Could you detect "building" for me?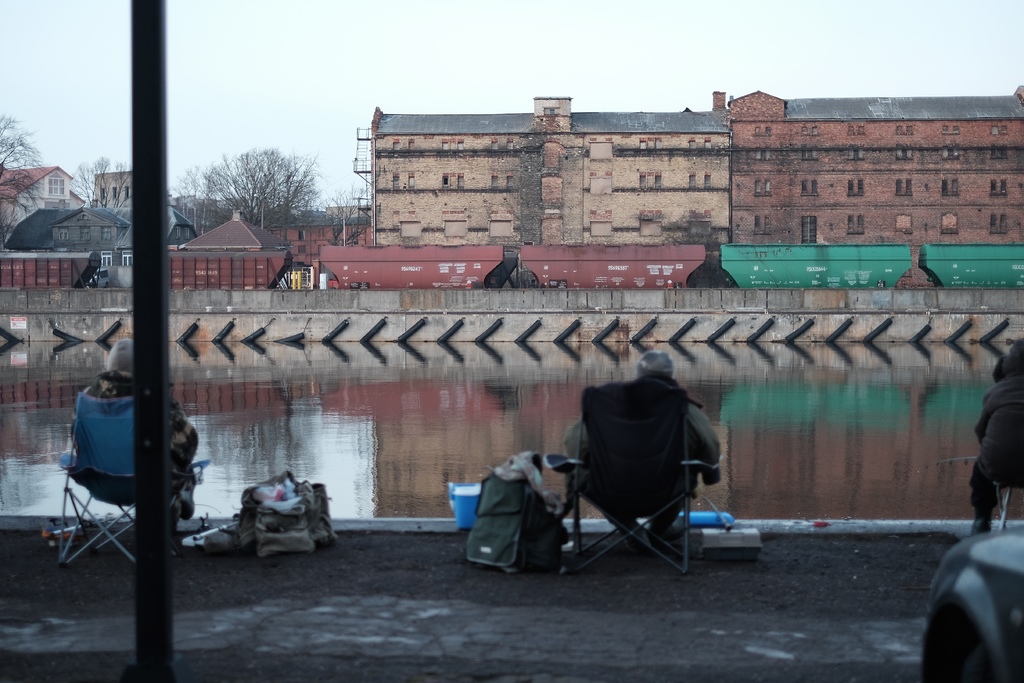
Detection result: x1=175, y1=210, x2=290, y2=249.
